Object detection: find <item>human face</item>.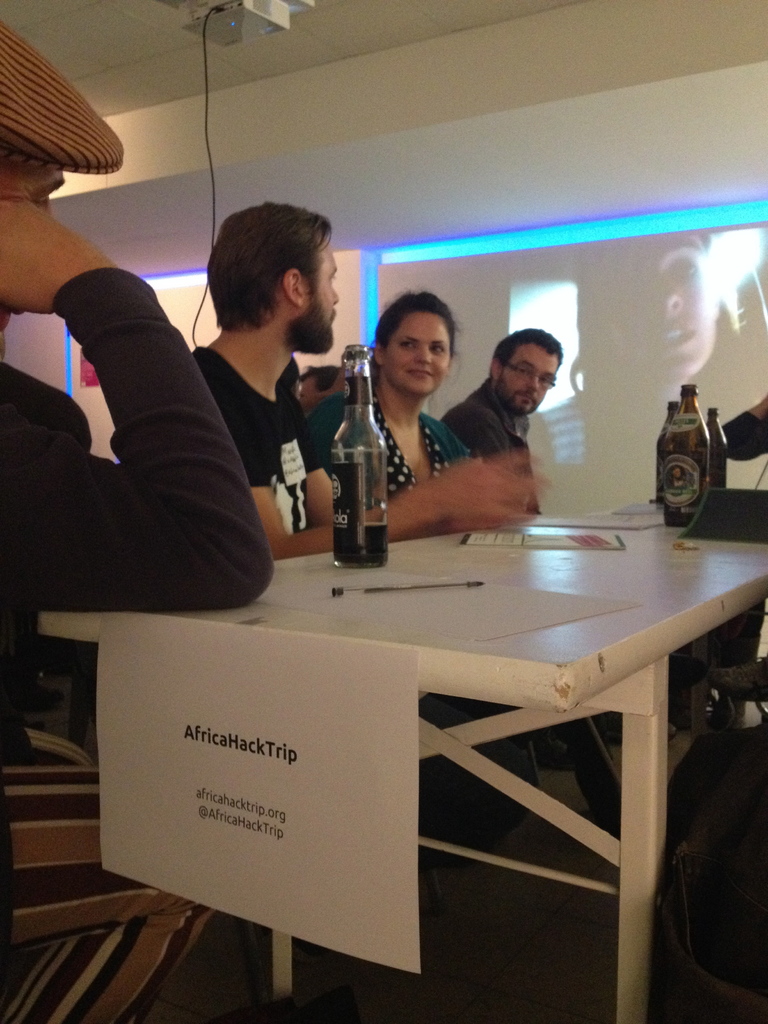
bbox=[304, 236, 339, 351].
